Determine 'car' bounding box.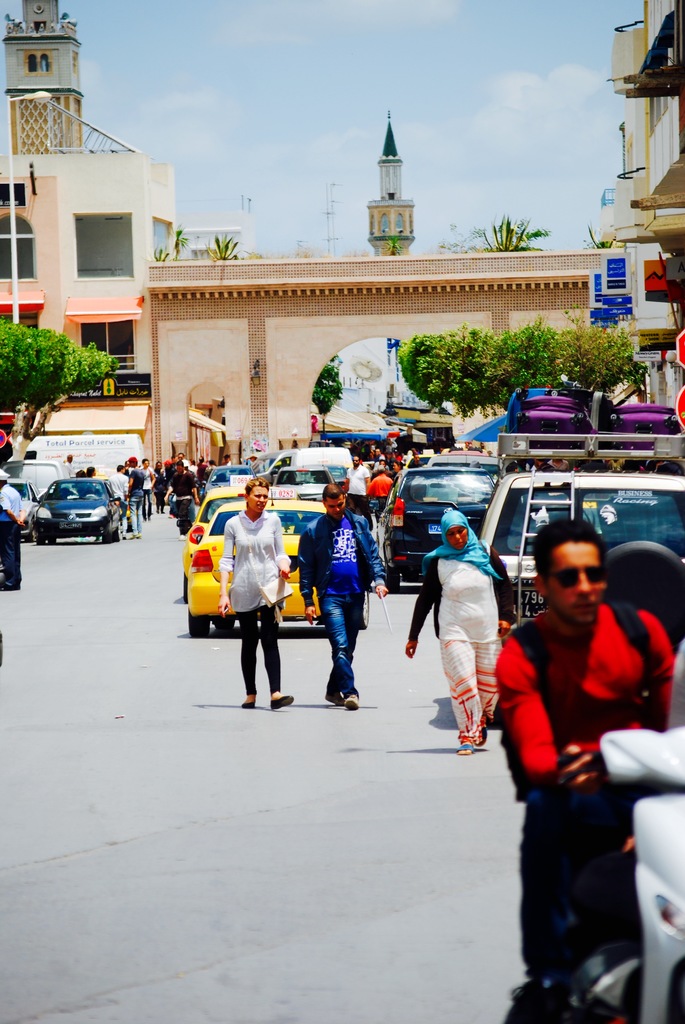
Determined: bbox=[31, 474, 139, 543].
